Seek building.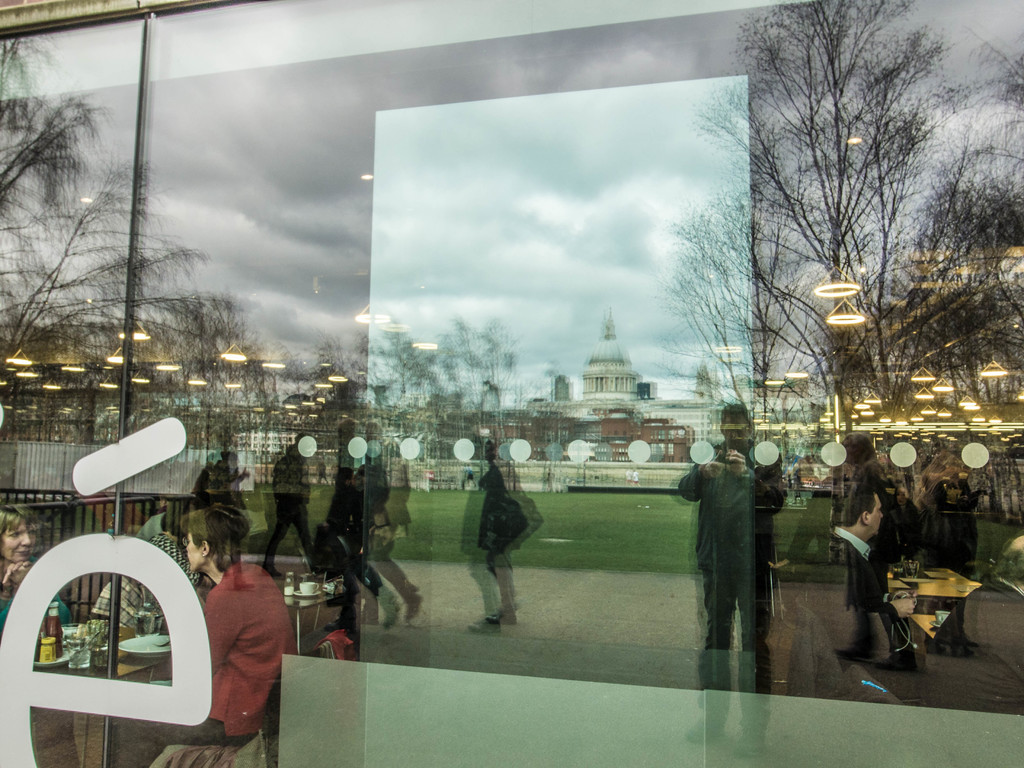
<box>446,307,695,464</box>.
